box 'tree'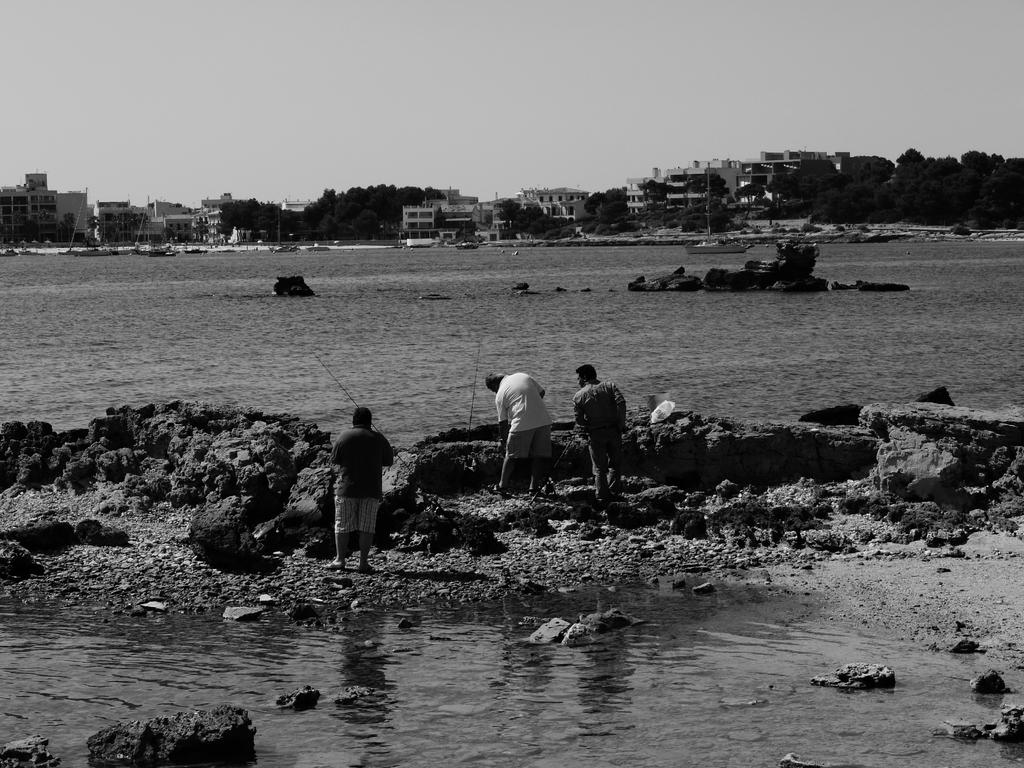
(left=636, top=175, right=675, bottom=225)
